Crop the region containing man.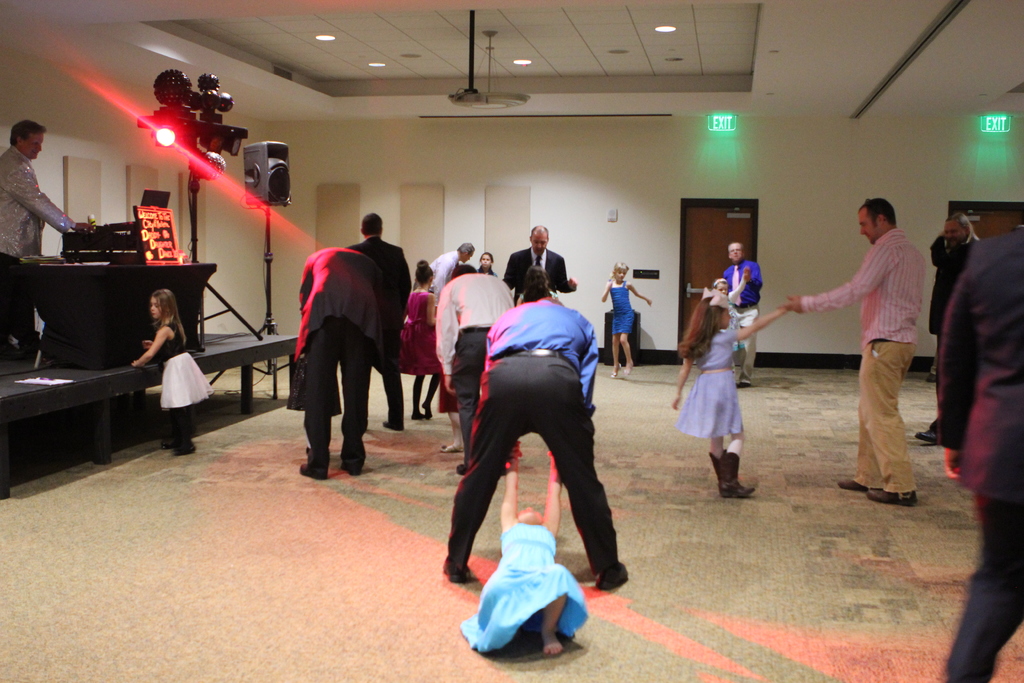
Crop region: 913,211,983,445.
